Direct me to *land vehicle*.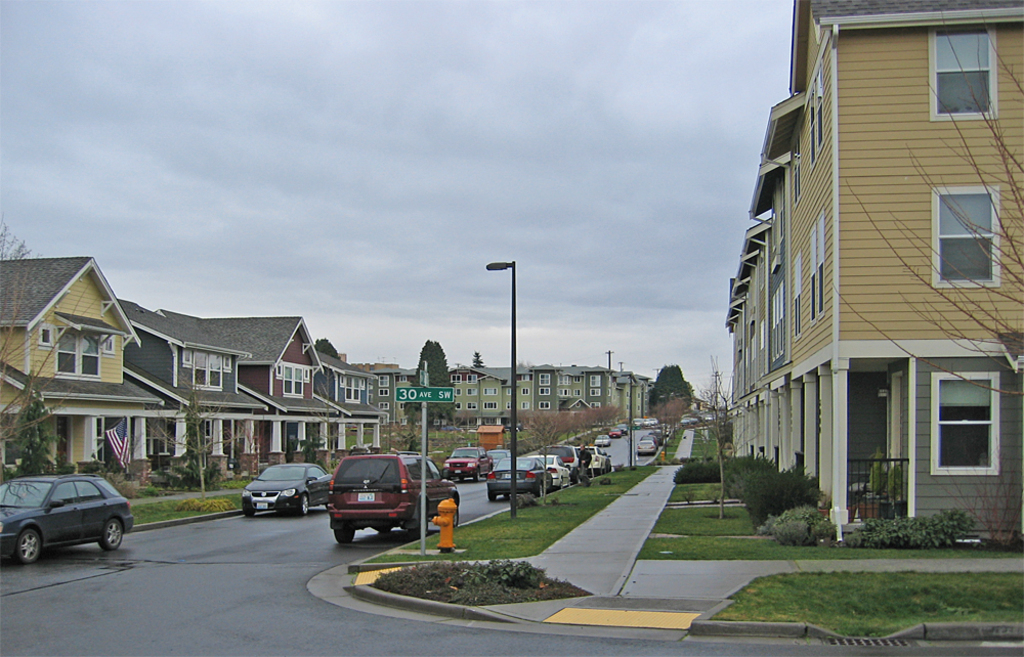
Direction: <box>13,464,133,566</box>.
